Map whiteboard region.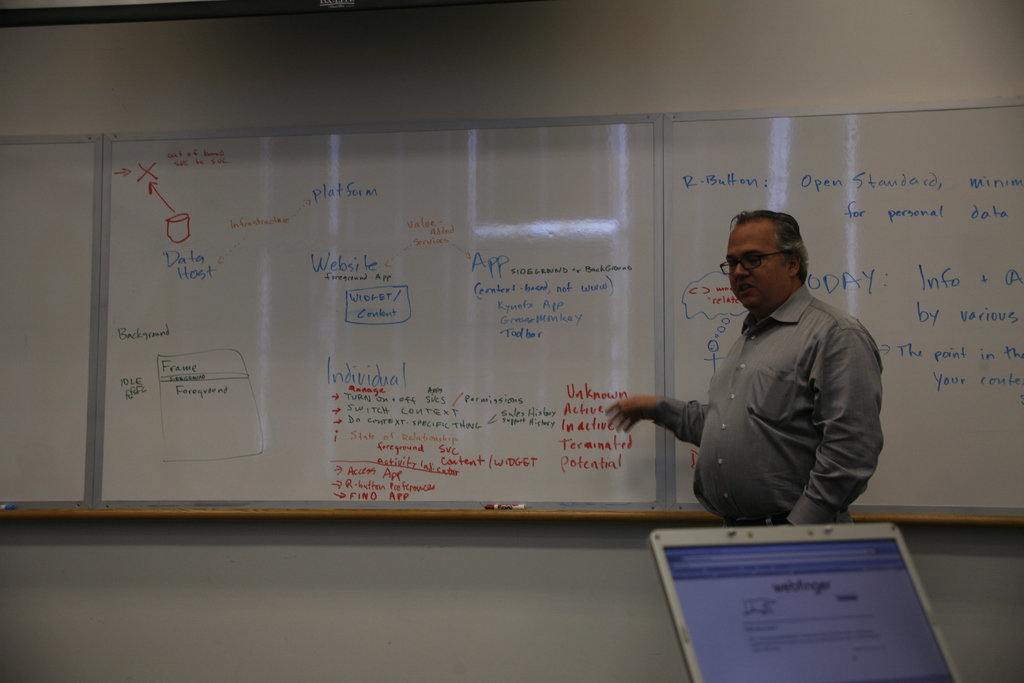
Mapped to locate(0, 131, 103, 512).
